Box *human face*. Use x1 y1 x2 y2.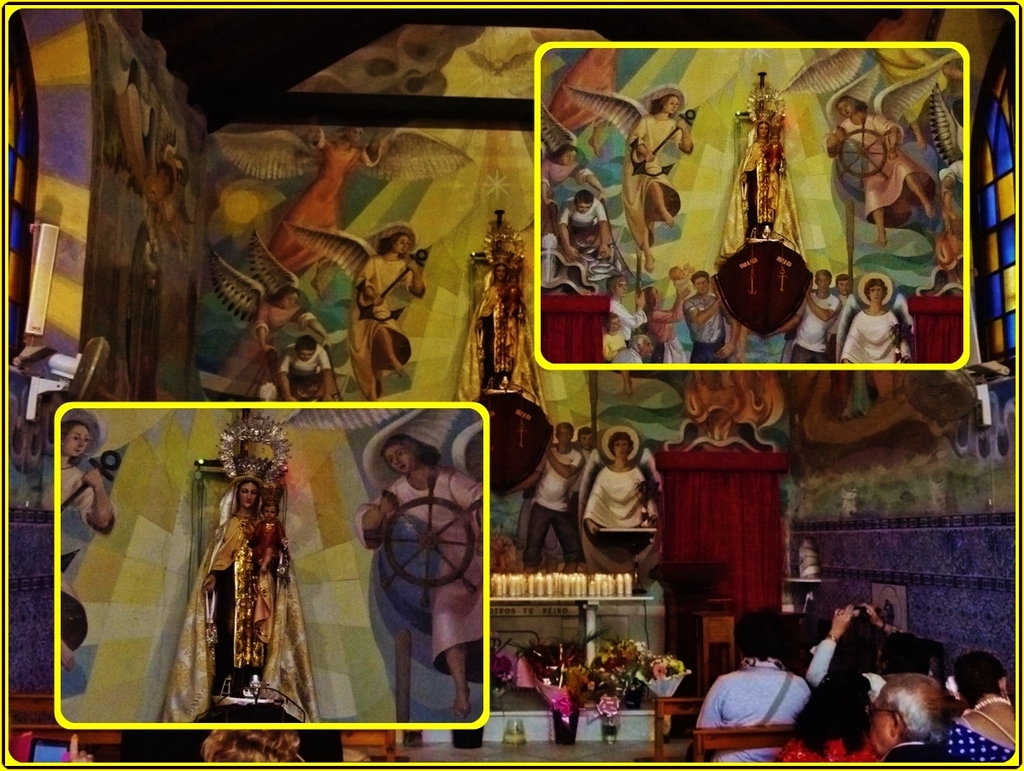
611 432 635 461.
